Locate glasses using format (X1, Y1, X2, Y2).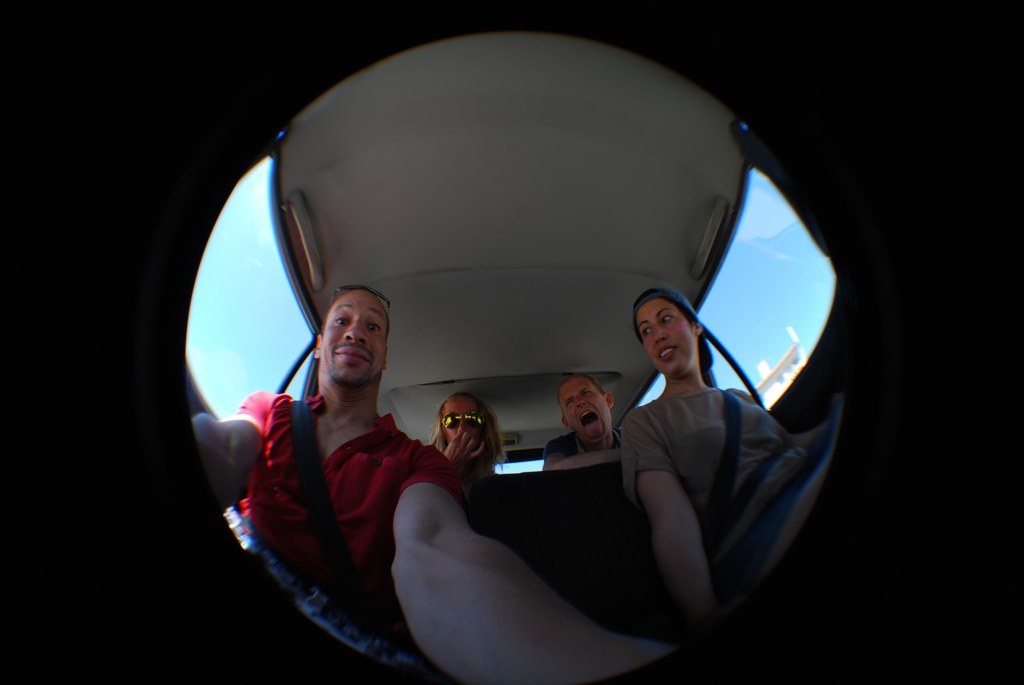
(330, 286, 395, 317).
